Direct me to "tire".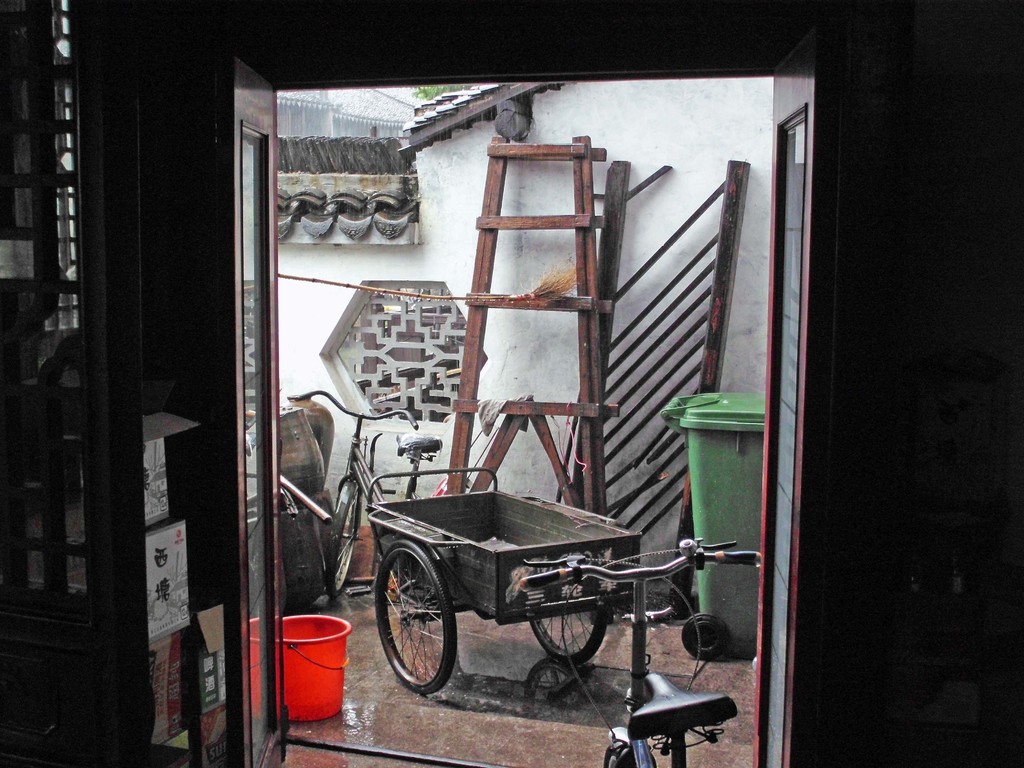
Direction: select_region(528, 605, 607, 660).
